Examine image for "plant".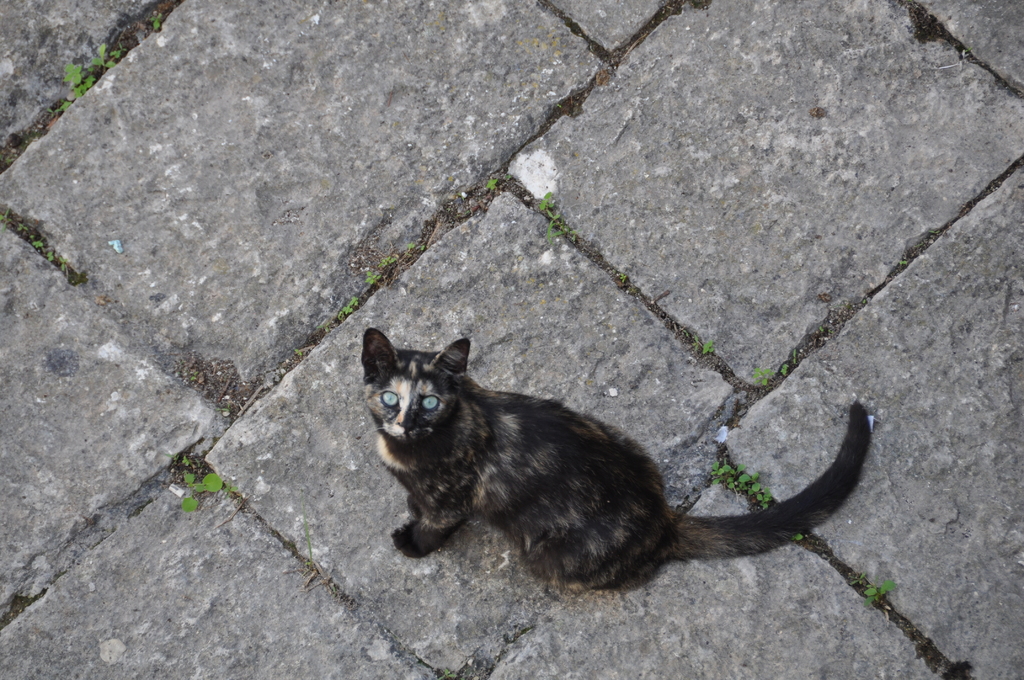
Examination result: 62:45:107:105.
